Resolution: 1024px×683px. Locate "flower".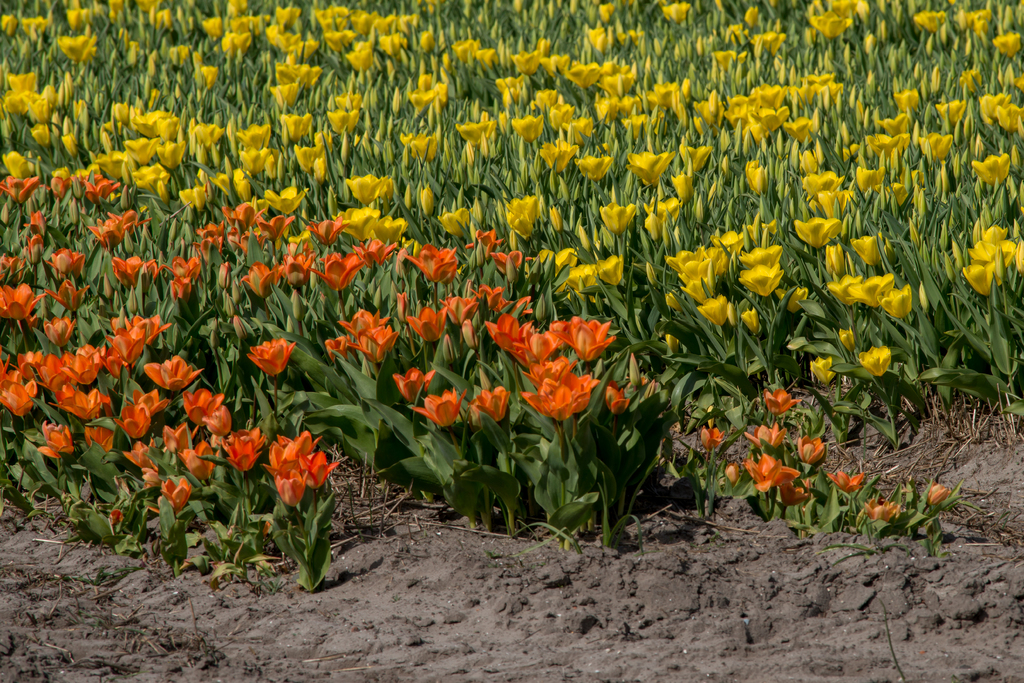
<bbox>48, 245, 97, 286</bbox>.
